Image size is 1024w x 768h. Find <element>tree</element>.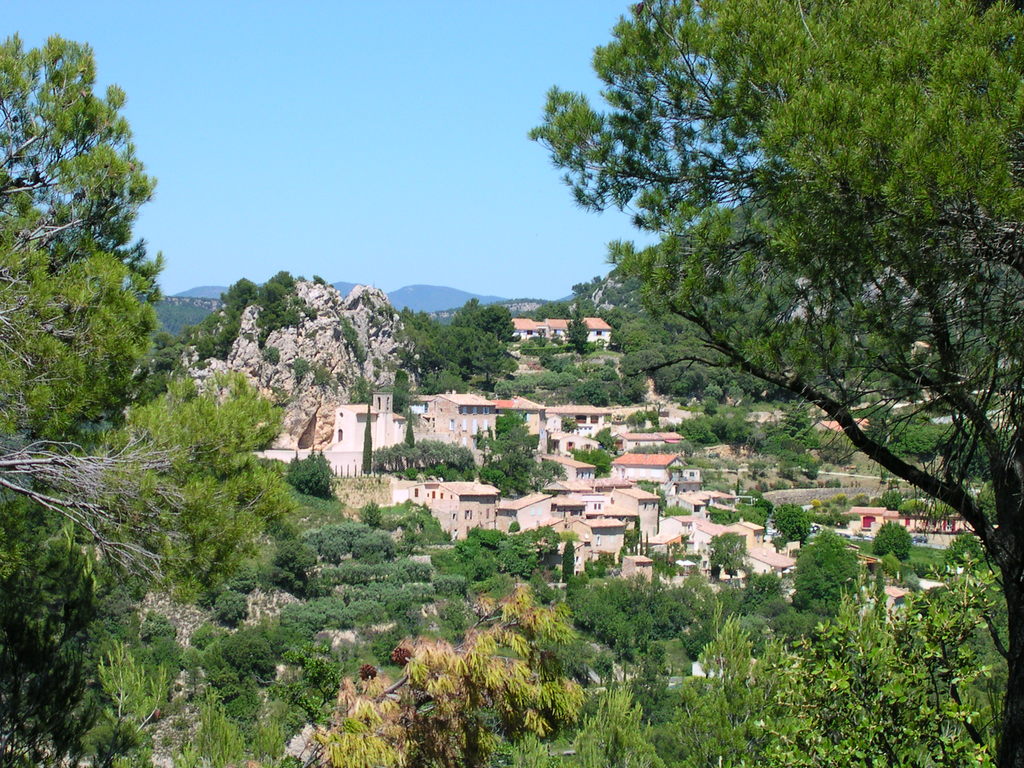
pyautogui.locateOnScreen(285, 449, 334, 516).
